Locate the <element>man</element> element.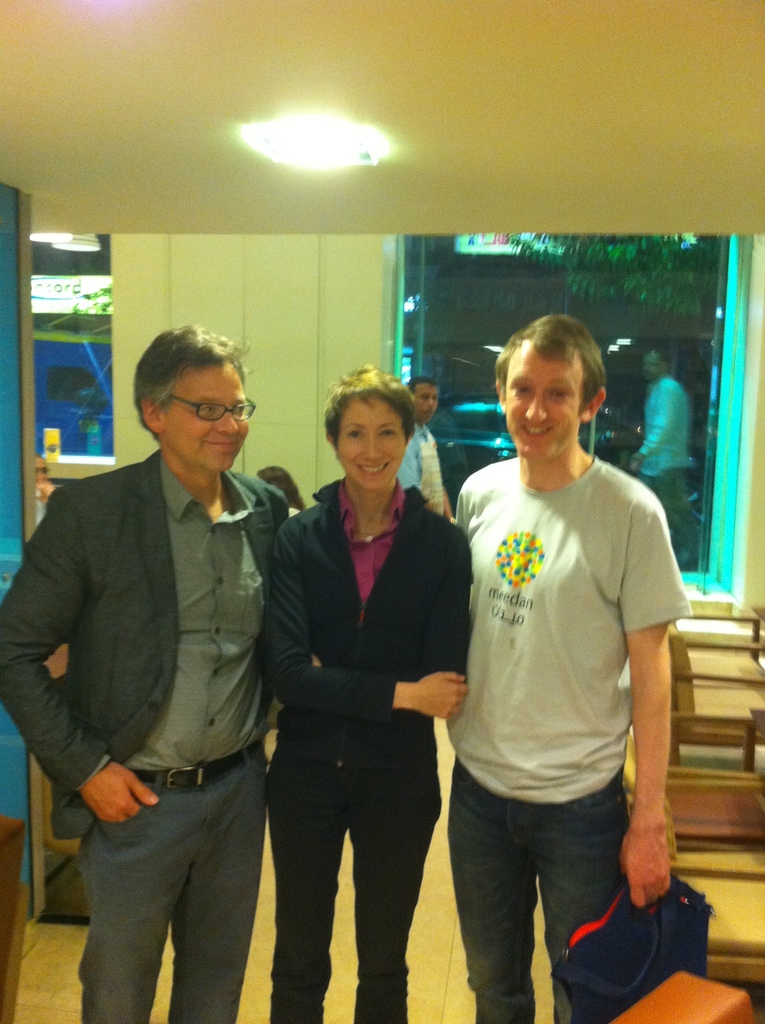
Element bbox: (395, 380, 448, 524).
